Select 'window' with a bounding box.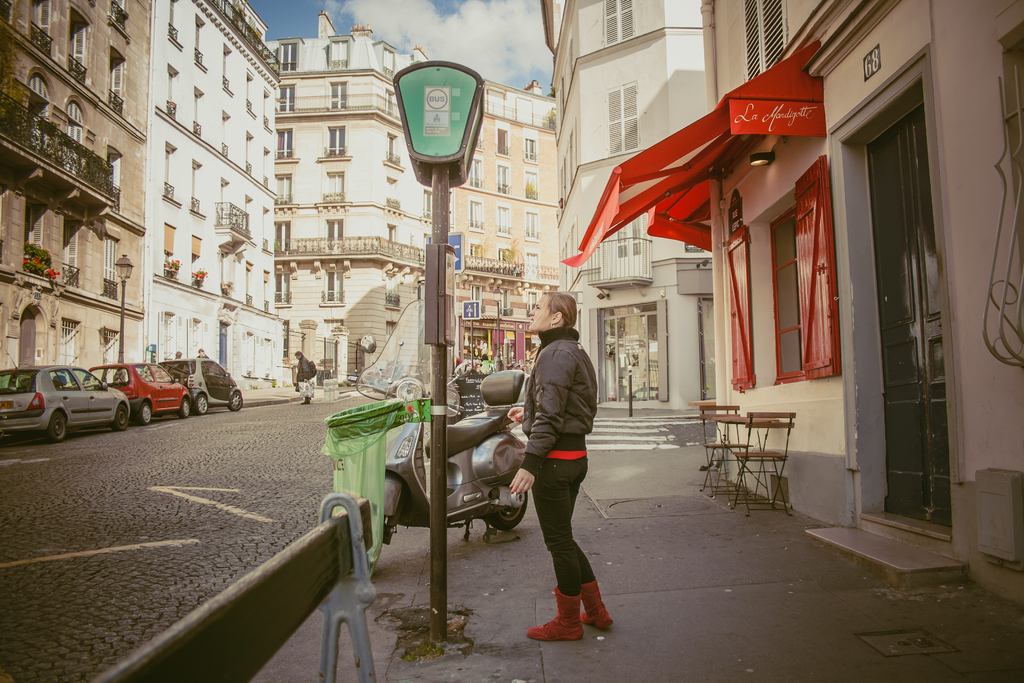
{"left": 100, "top": 230, "right": 124, "bottom": 302}.
